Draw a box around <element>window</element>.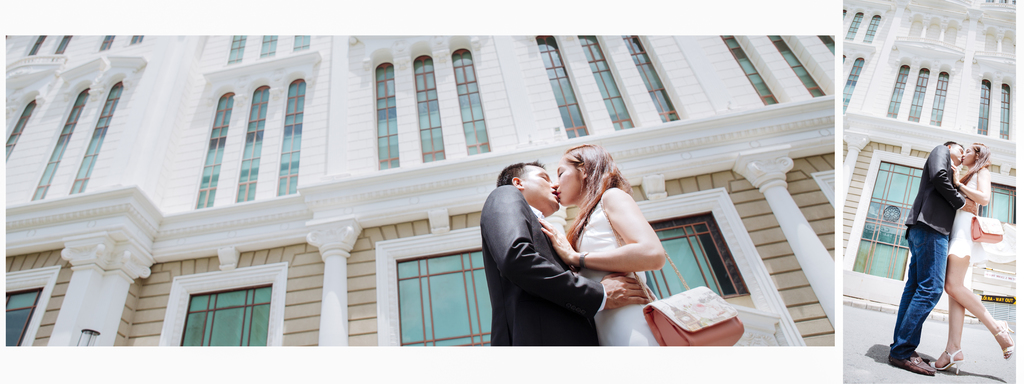
<box>399,245,499,348</box>.
